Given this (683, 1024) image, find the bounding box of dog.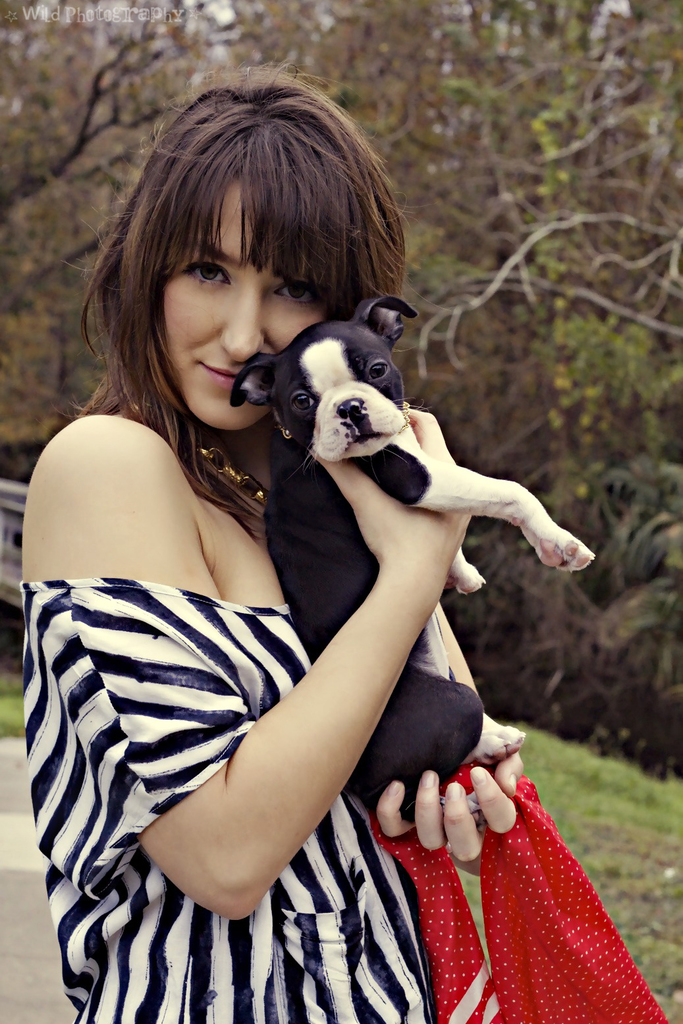
<region>209, 290, 597, 832</region>.
